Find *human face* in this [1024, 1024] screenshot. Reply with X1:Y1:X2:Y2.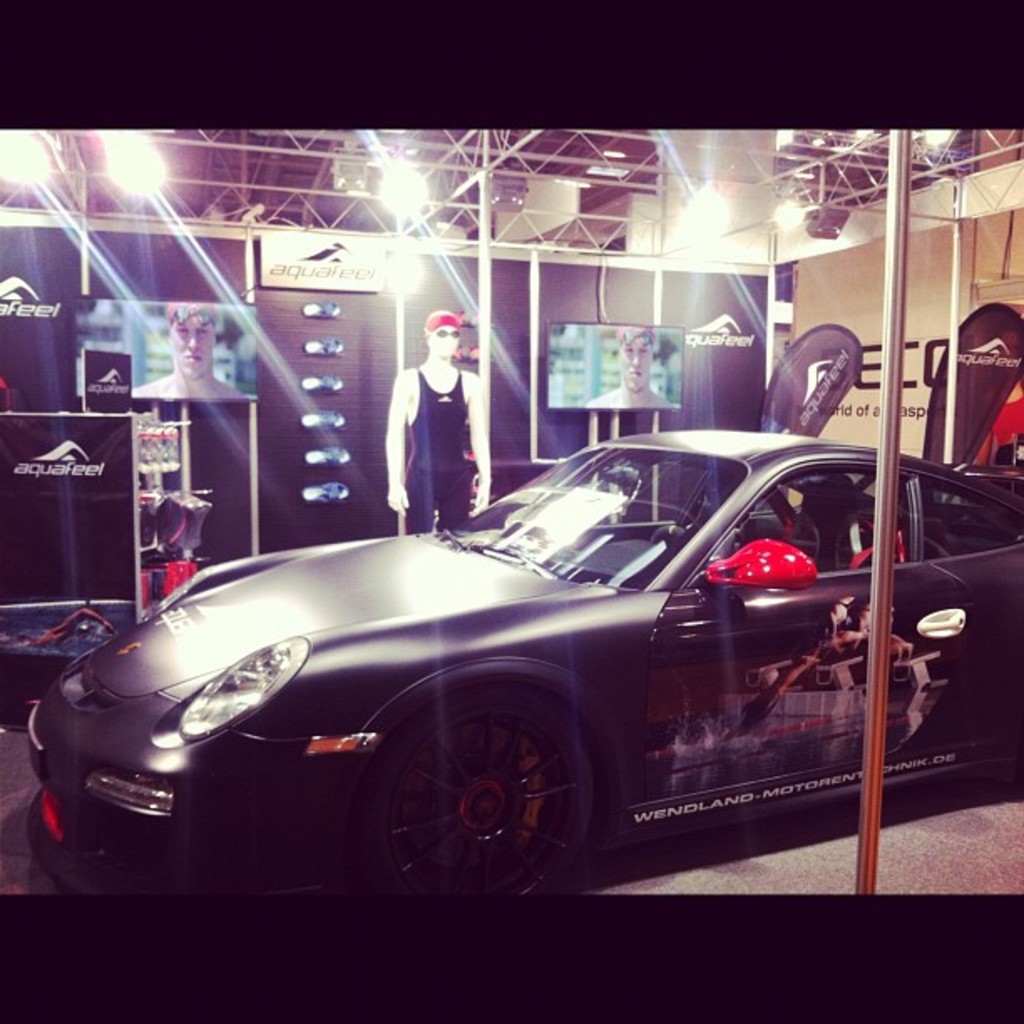
622:341:648:390.
